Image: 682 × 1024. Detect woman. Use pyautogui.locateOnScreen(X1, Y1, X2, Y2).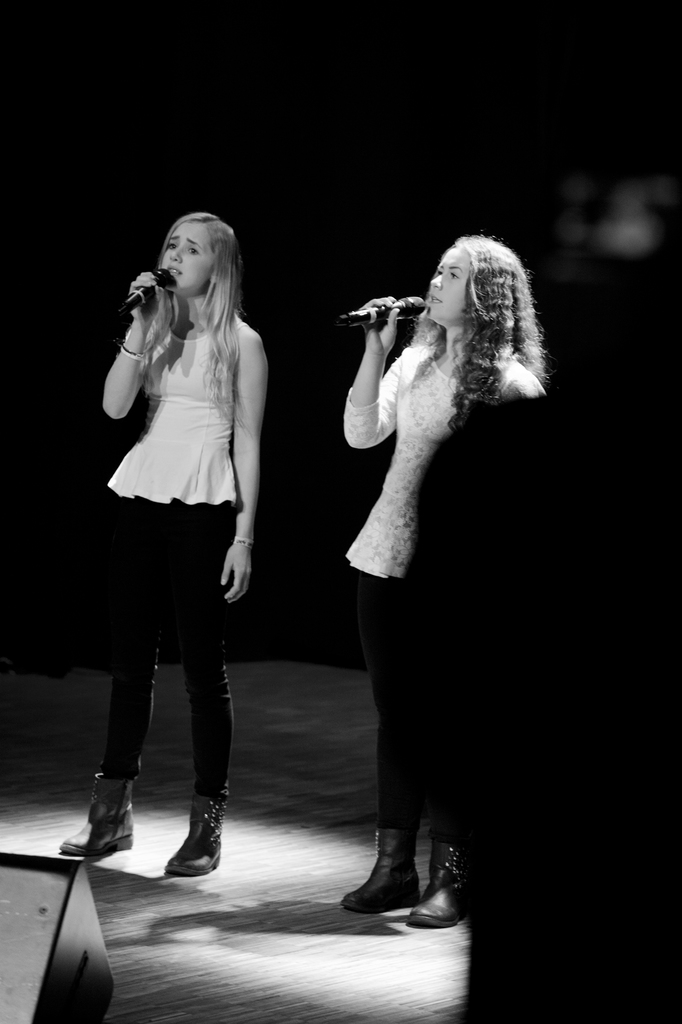
pyautogui.locateOnScreen(83, 198, 285, 908).
